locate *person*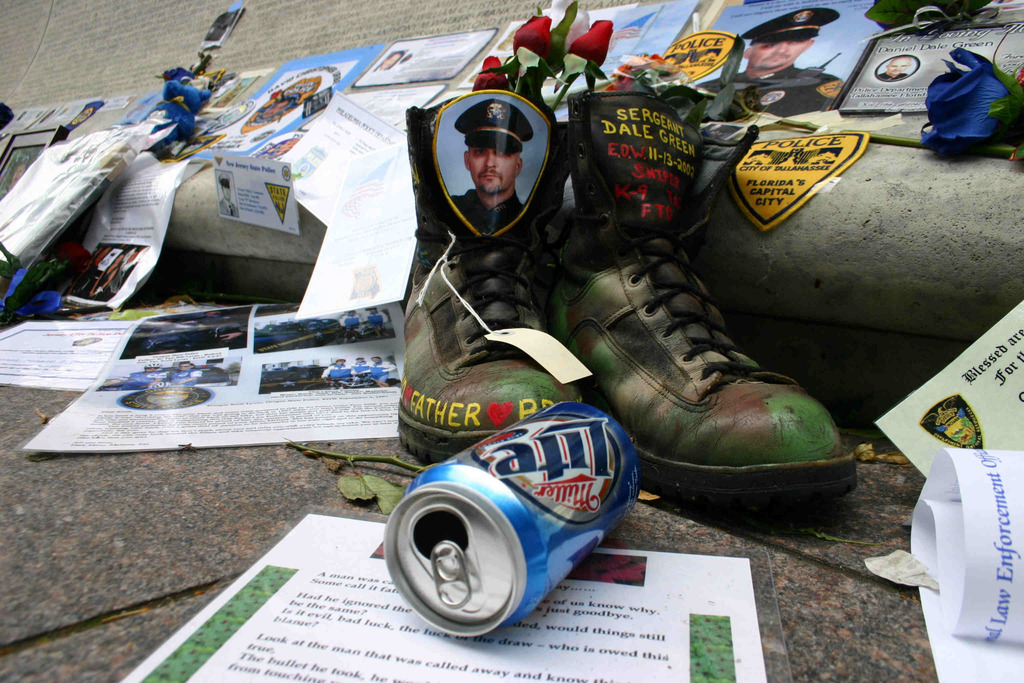
Rect(216, 171, 239, 215)
